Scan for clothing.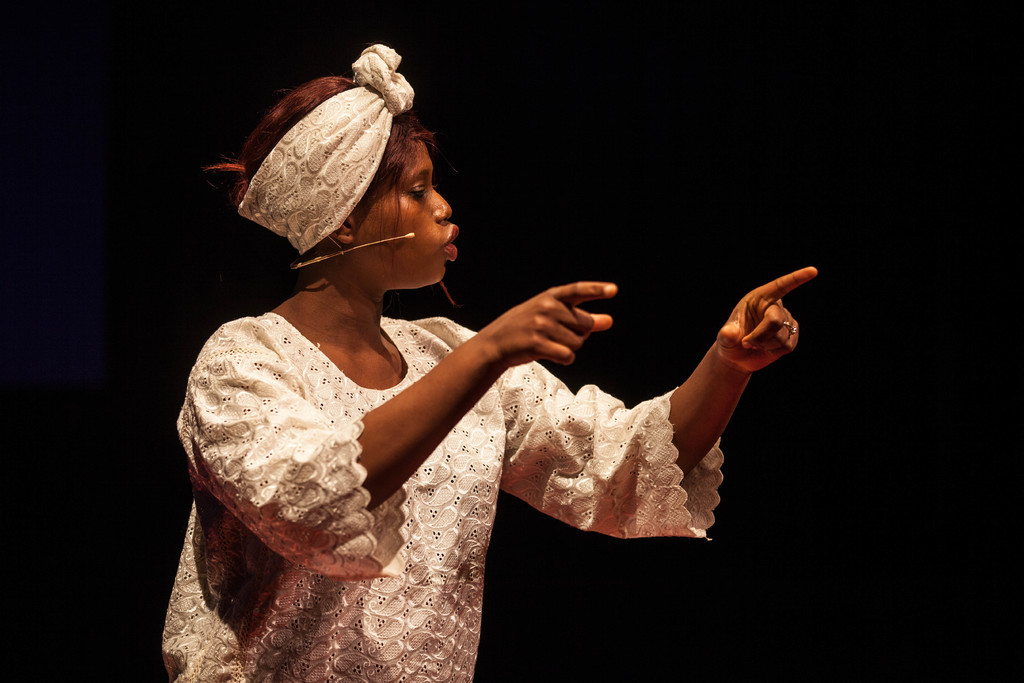
Scan result: <region>172, 312, 724, 682</region>.
